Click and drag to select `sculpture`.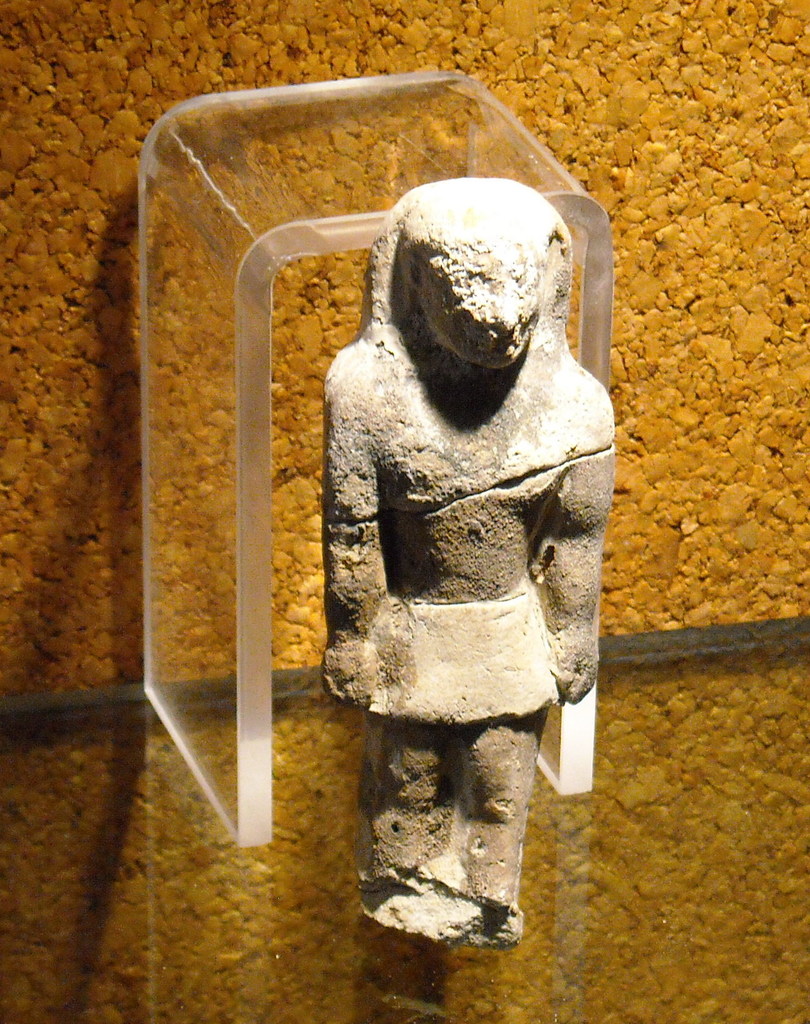
Selection: crop(291, 87, 598, 912).
